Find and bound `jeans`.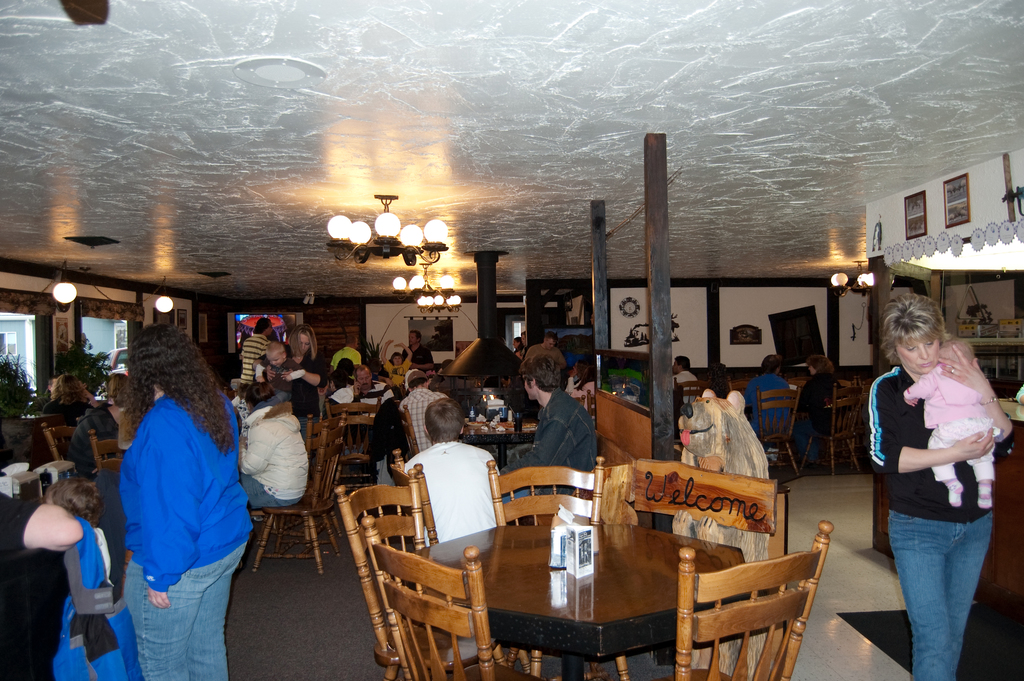
Bound: <bbox>114, 574, 226, 670</bbox>.
